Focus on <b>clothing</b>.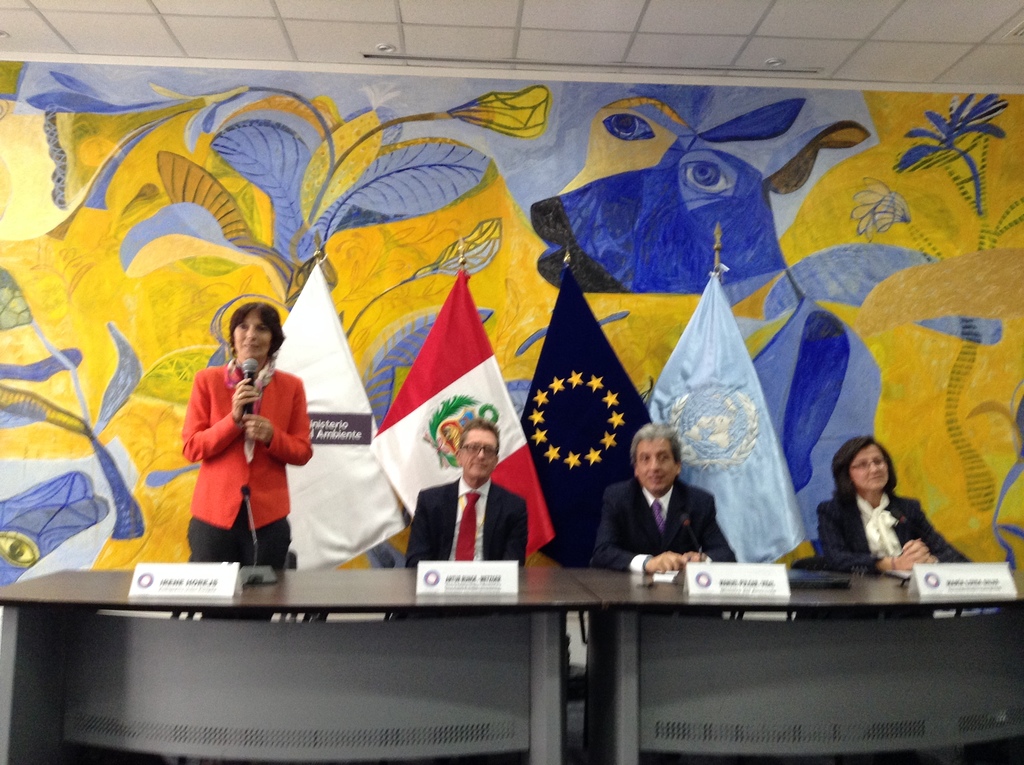
Focused at rect(589, 484, 737, 579).
